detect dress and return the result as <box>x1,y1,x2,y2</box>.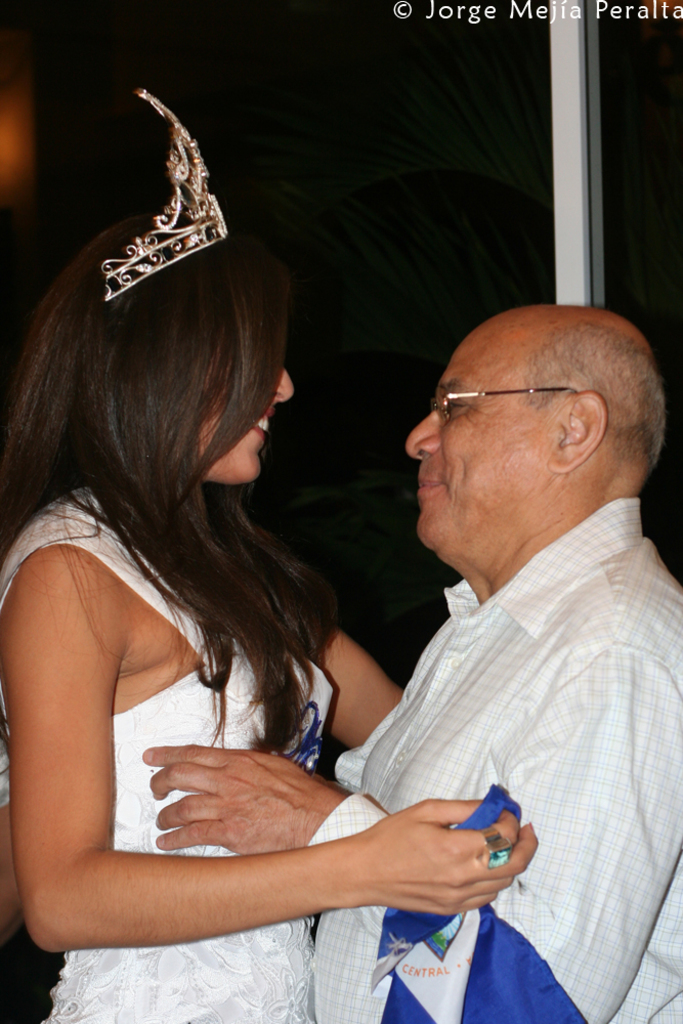
<box>0,490,337,1023</box>.
